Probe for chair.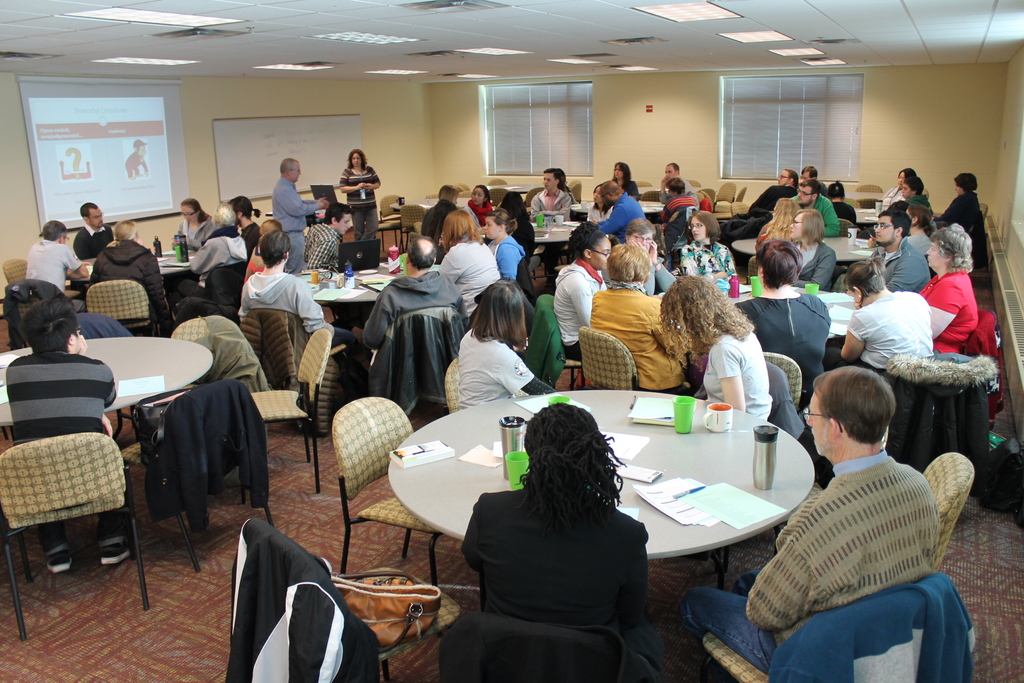
Probe result: 445/357/534/411.
